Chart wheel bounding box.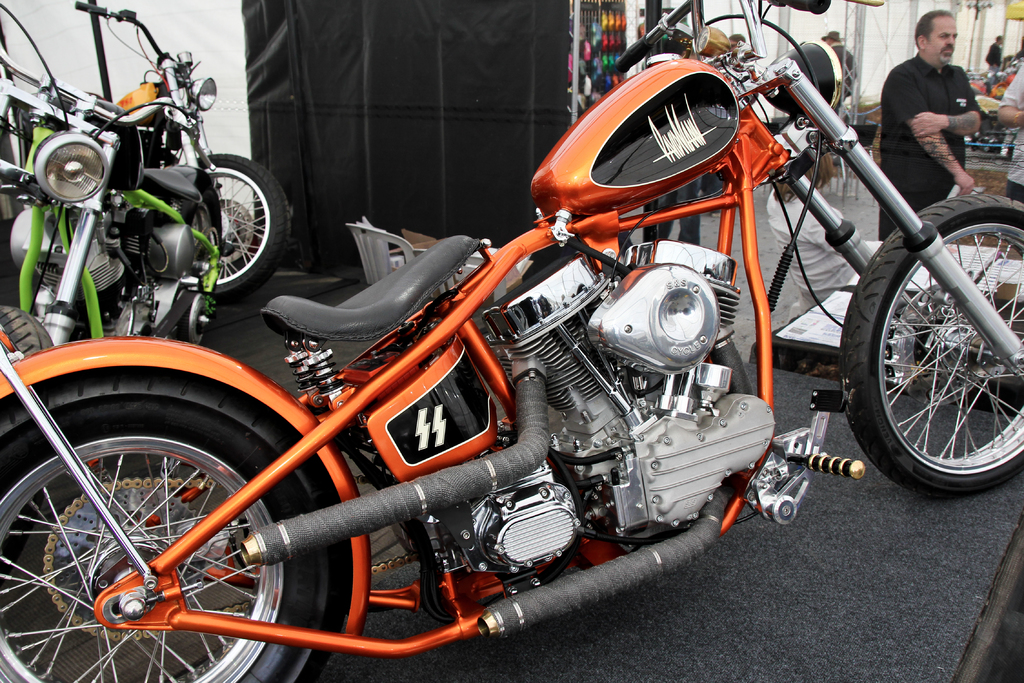
Charted: [843,194,1023,494].
